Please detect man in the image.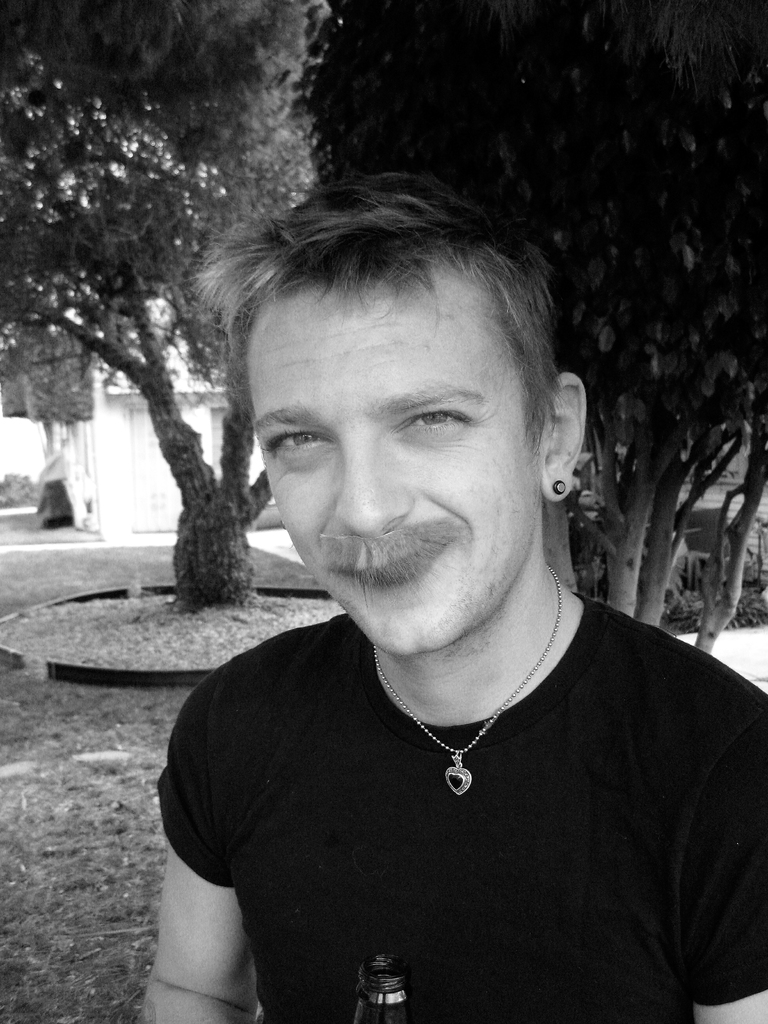
BBox(127, 149, 767, 1023).
